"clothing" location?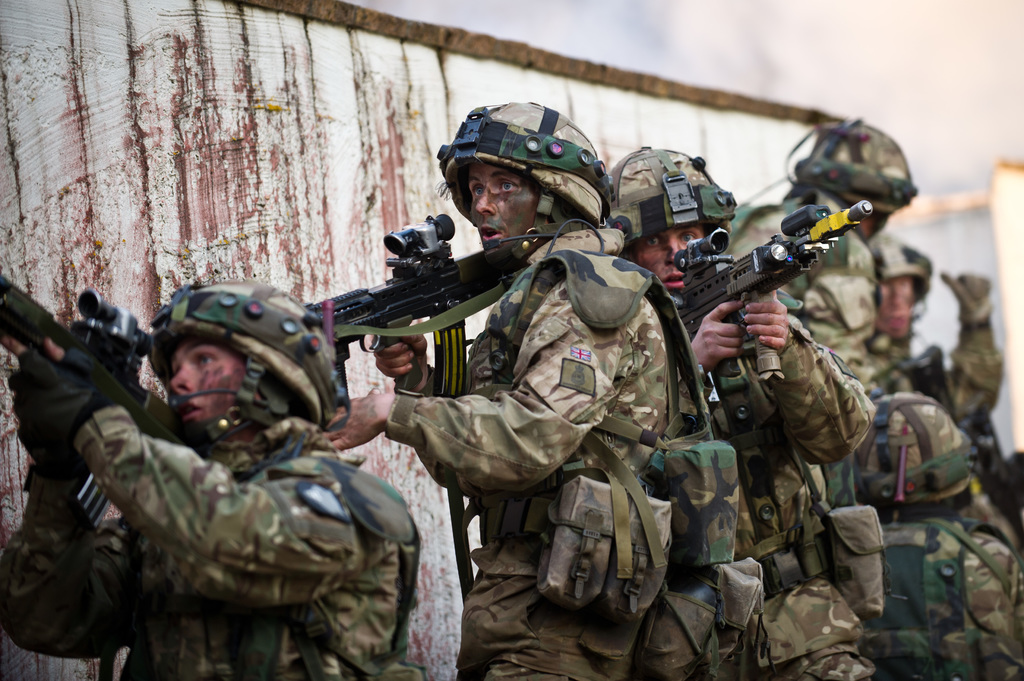
(x1=668, y1=179, x2=902, y2=666)
